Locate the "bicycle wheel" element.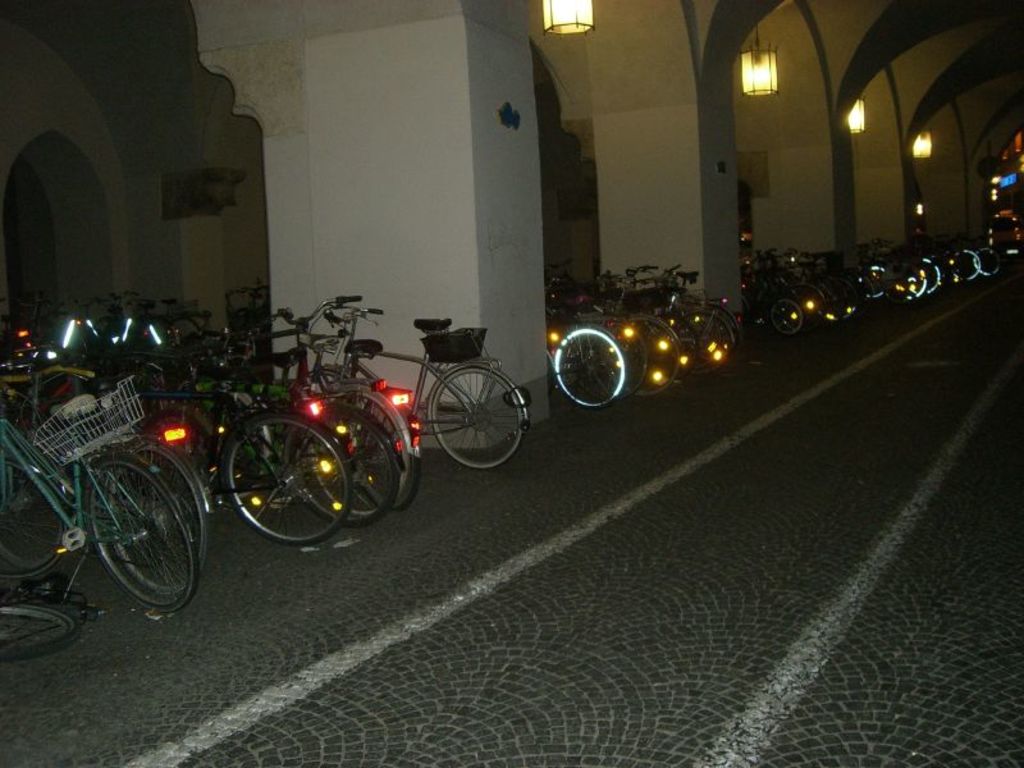
Element bbox: [x1=285, y1=408, x2=399, y2=527].
